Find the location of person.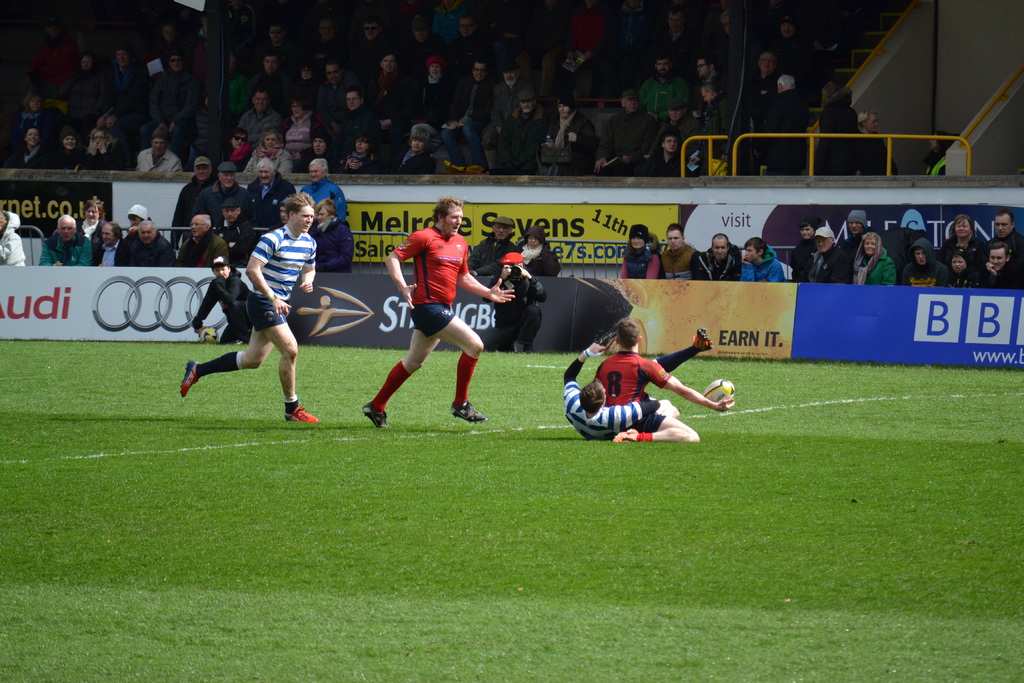
Location: pyautogui.locateOnScreen(0, 208, 34, 273).
